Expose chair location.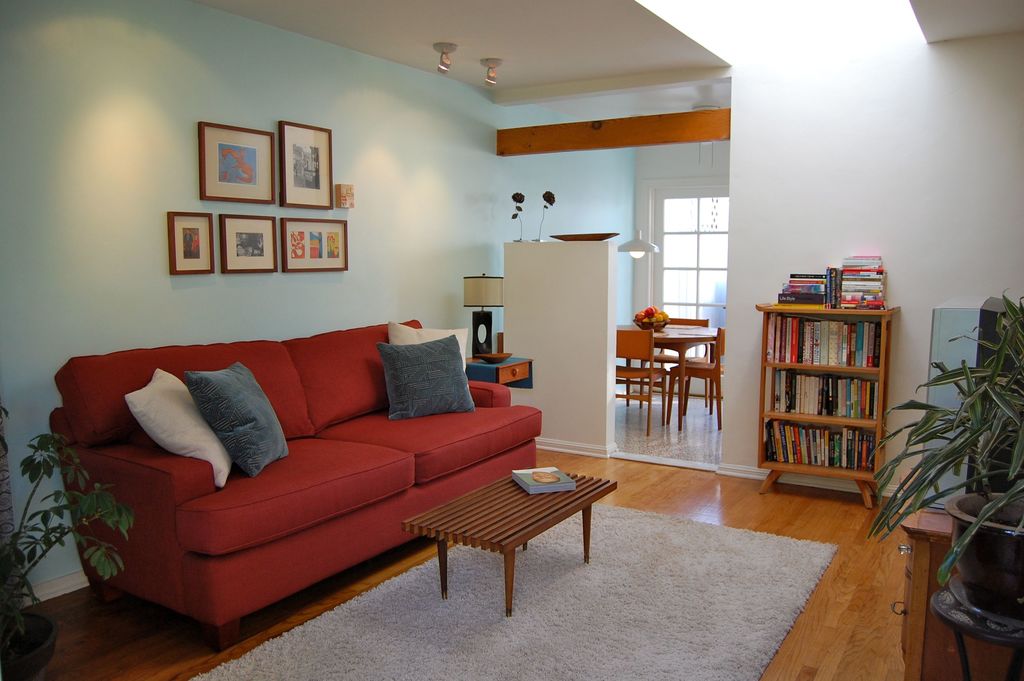
Exposed at (636,314,708,415).
